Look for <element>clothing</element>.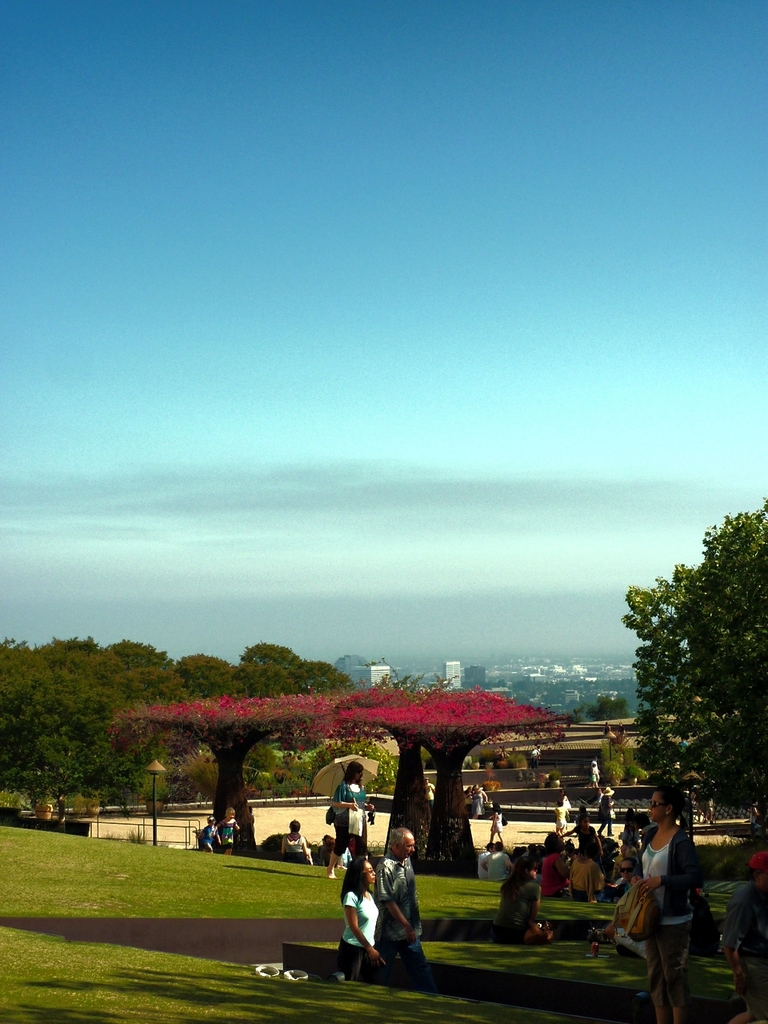
Found: l=640, t=838, r=693, b=918.
